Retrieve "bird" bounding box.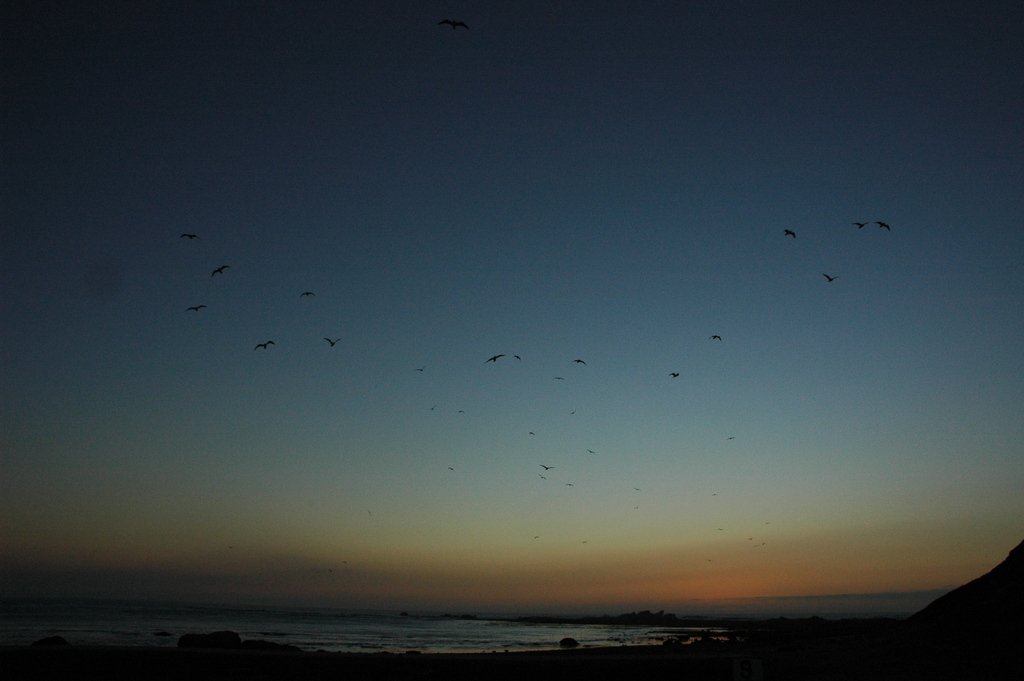
Bounding box: {"left": 368, "top": 510, "right": 372, "bottom": 516}.
